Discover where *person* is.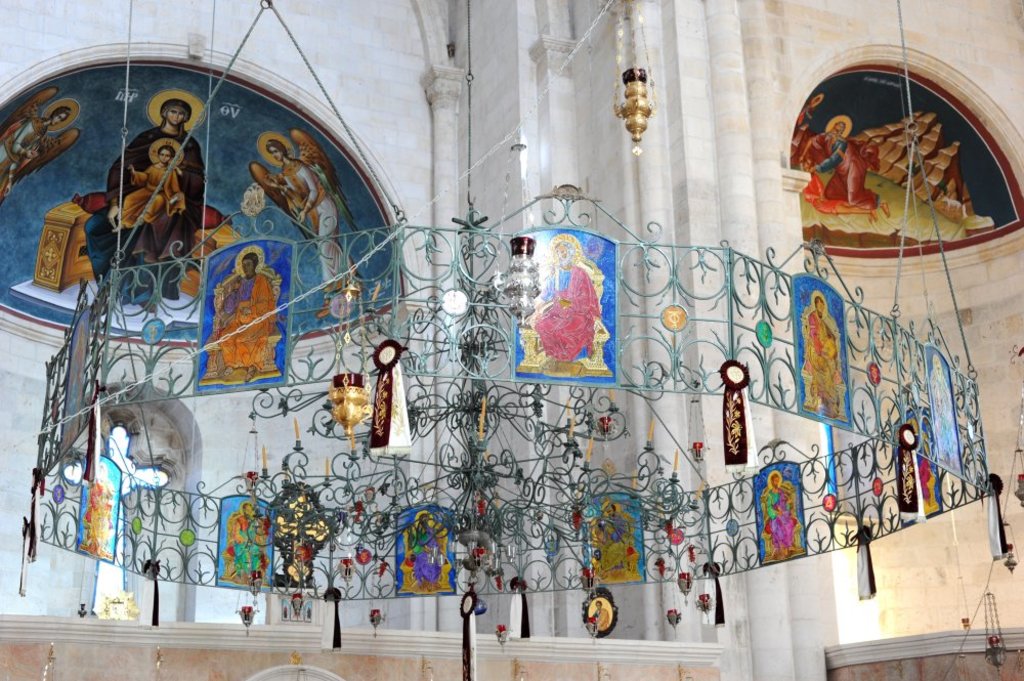
Discovered at {"left": 802, "top": 157, "right": 880, "bottom": 225}.
